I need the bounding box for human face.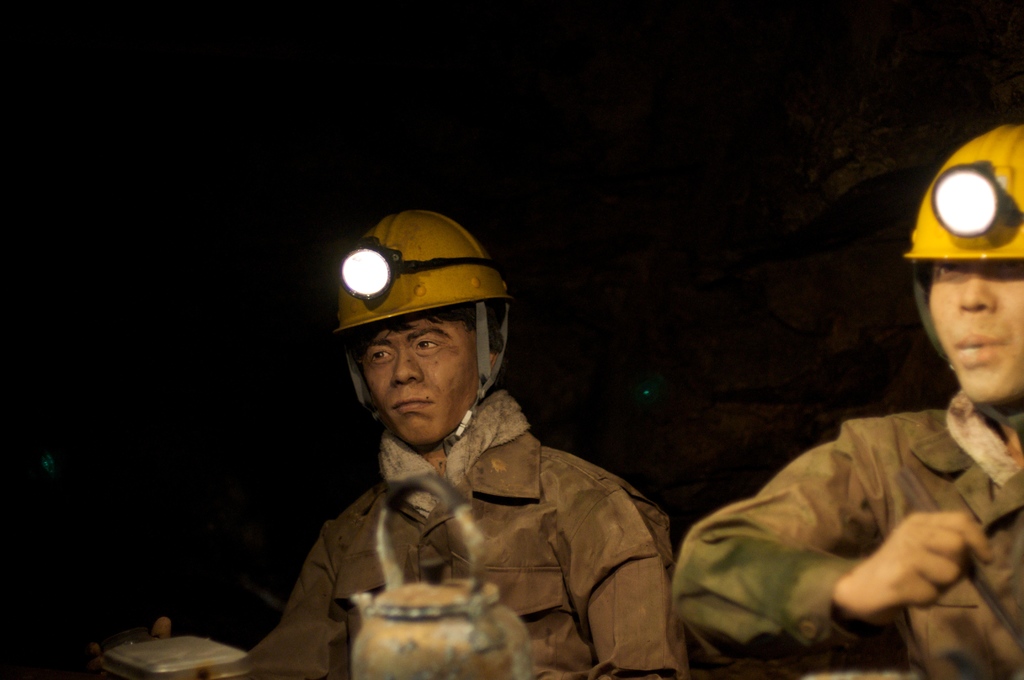
Here it is: pyautogui.locateOnScreen(927, 256, 1023, 401).
